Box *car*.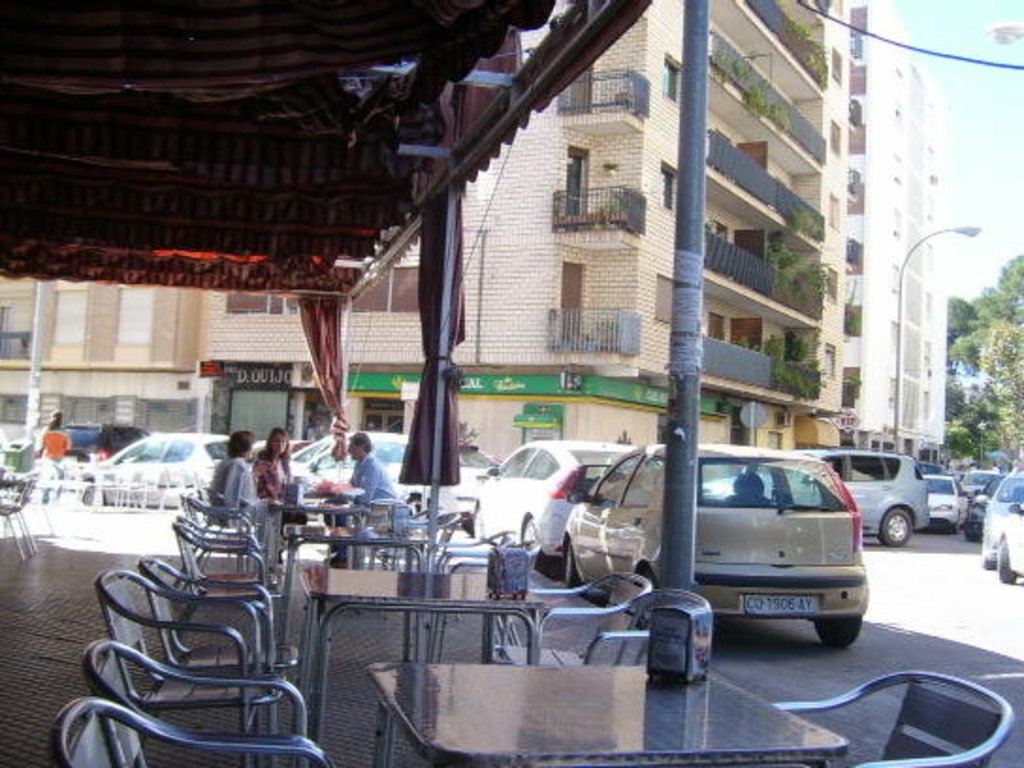
913,469,971,535.
